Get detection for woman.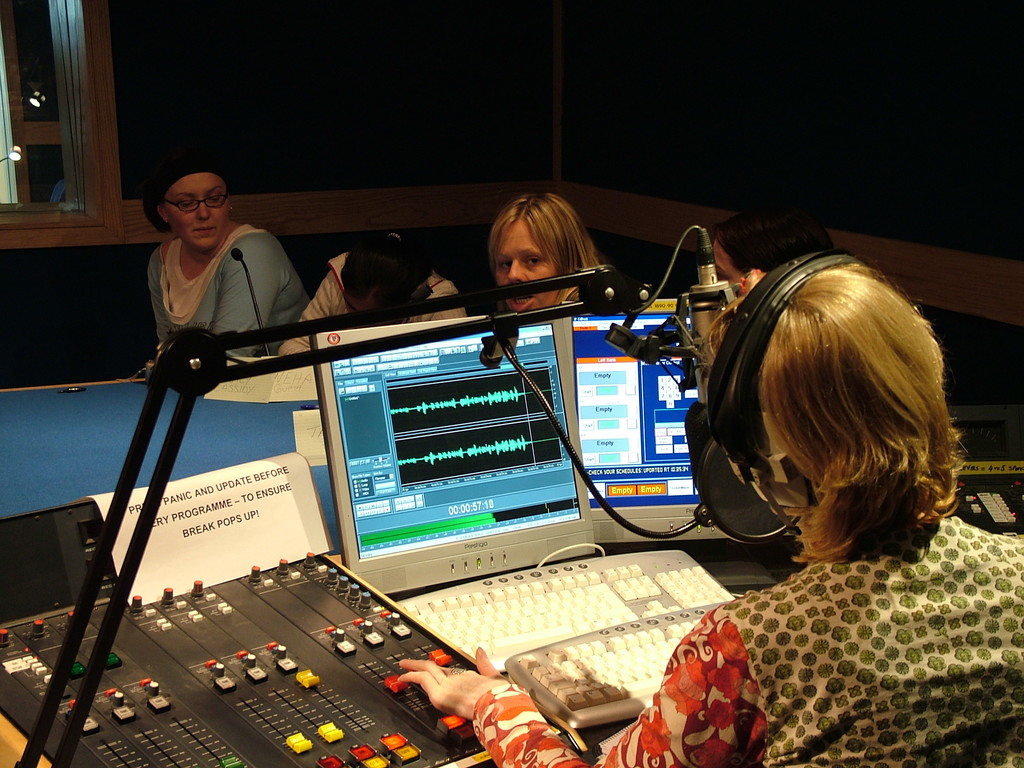
Detection: select_region(391, 257, 1023, 767).
